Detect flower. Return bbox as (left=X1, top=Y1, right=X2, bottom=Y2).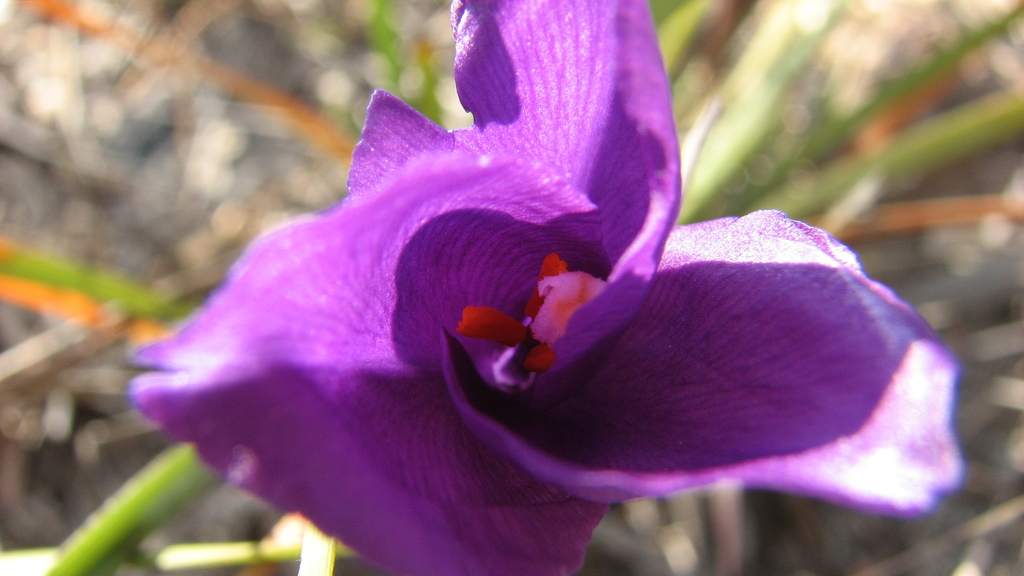
(left=111, top=23, right=957, bottom=554).
